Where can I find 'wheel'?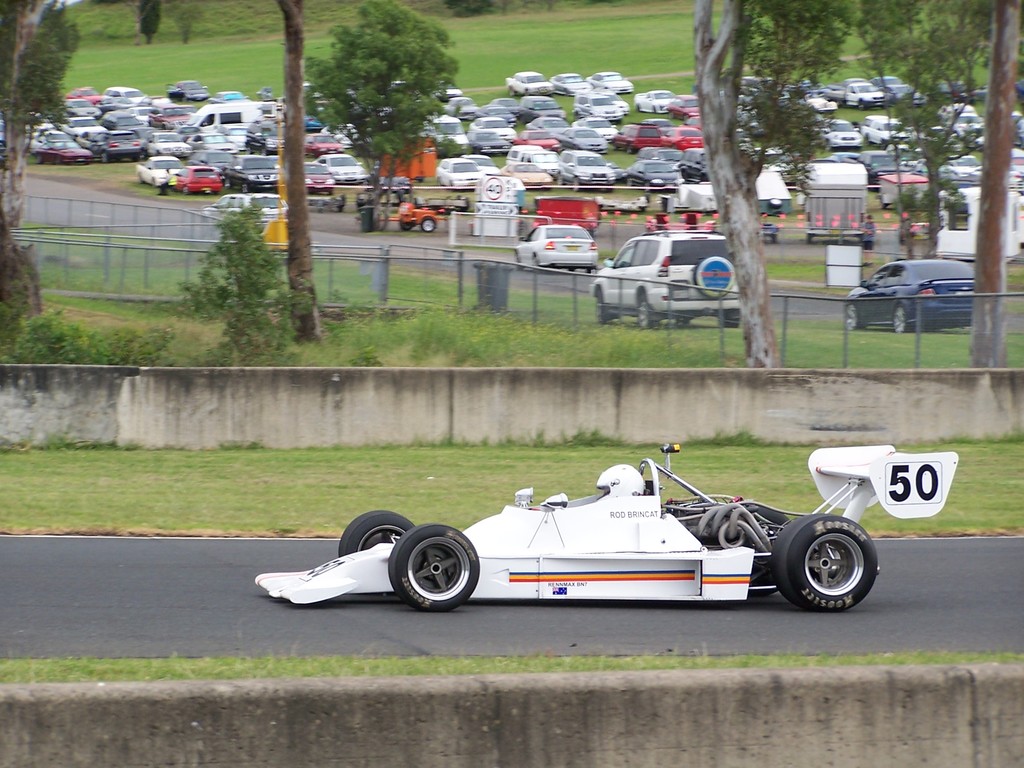
You can find it at l=779, t=512, r=879, b=611.
